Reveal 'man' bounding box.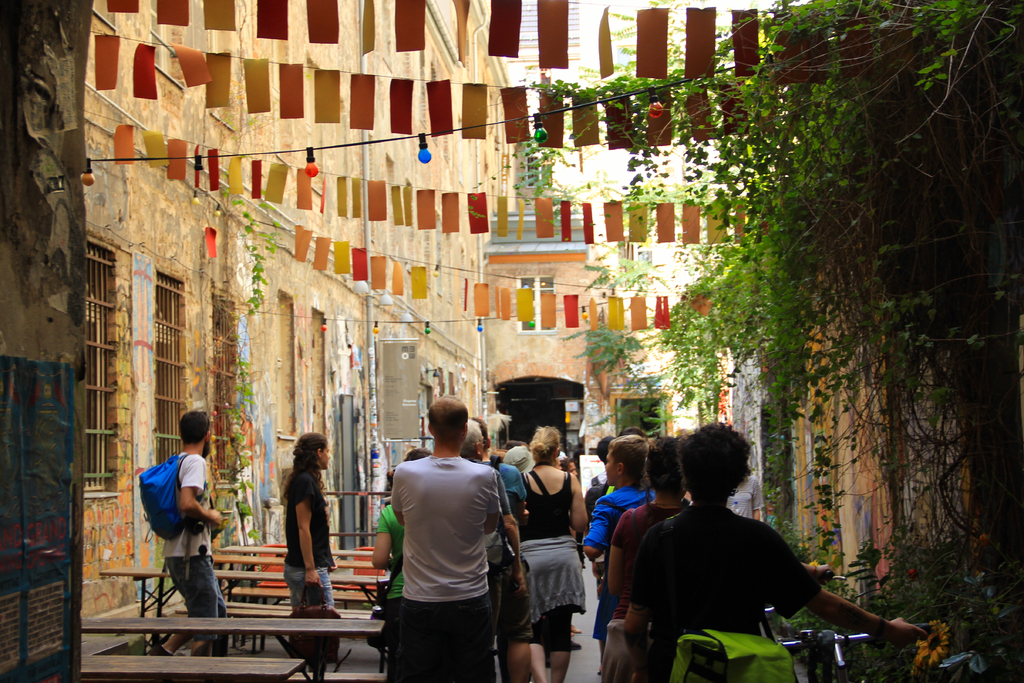
Revealed: BBox(381, 390, 504, 682).
